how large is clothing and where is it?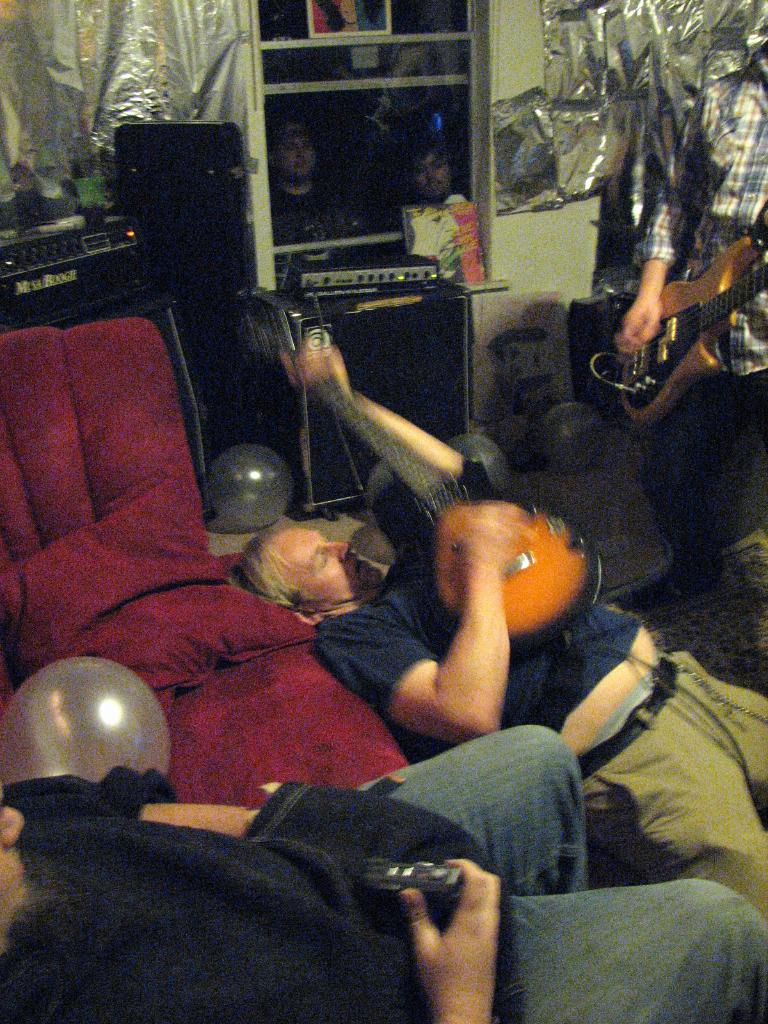
Bounding box: bbox=(268, 183, 359, 307).
